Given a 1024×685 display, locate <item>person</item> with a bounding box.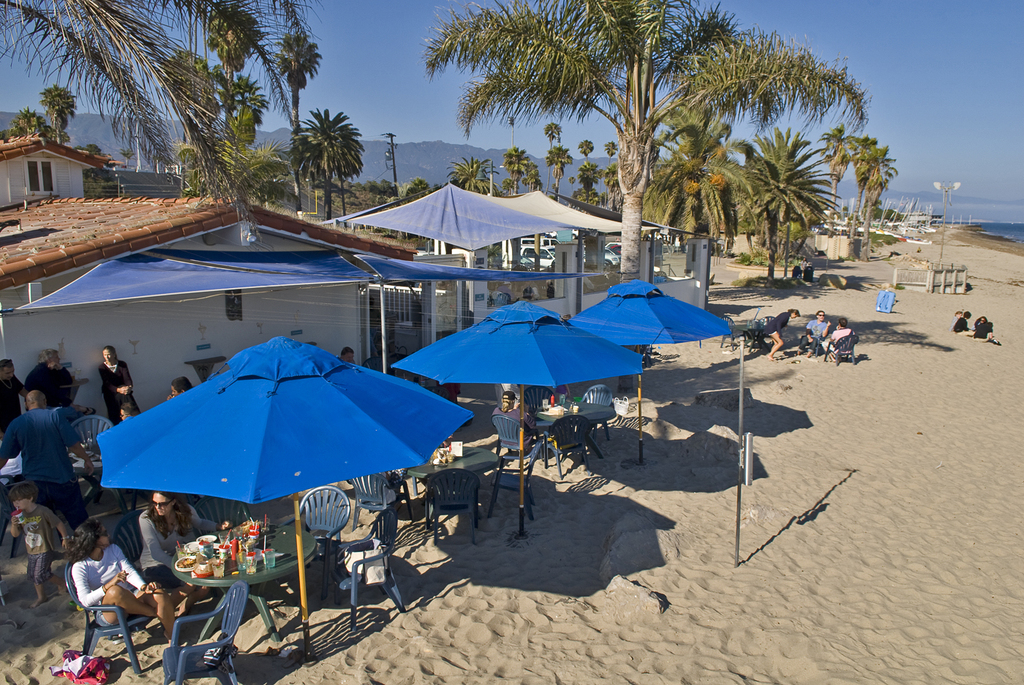
Located: rect(833, 317, 853, 352).
